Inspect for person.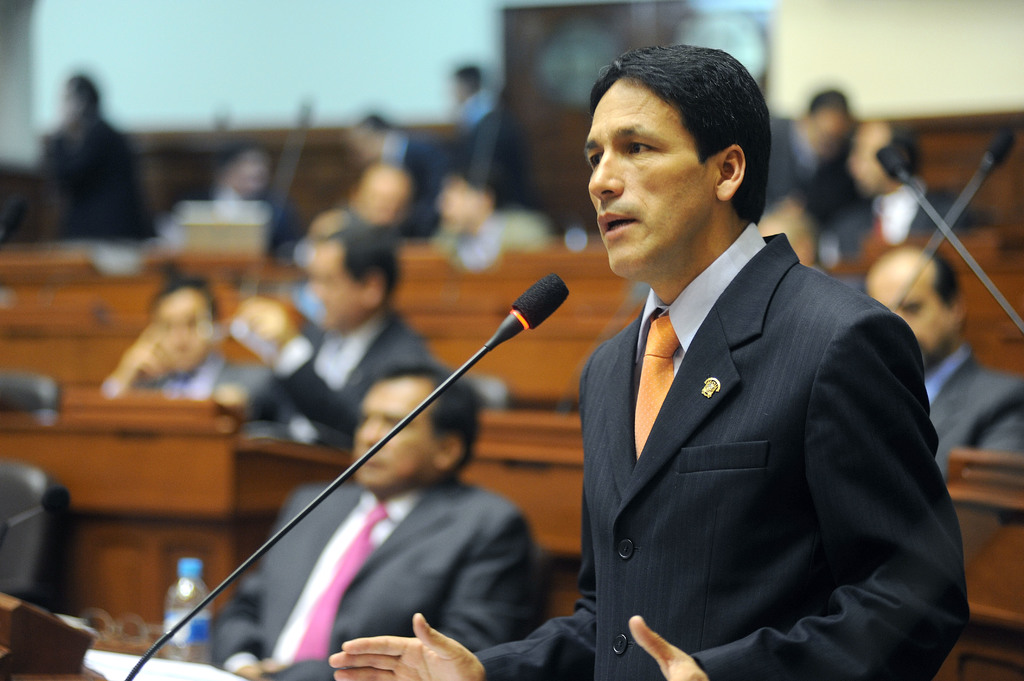
Inspection: crop(739, 97, 863, 236).
